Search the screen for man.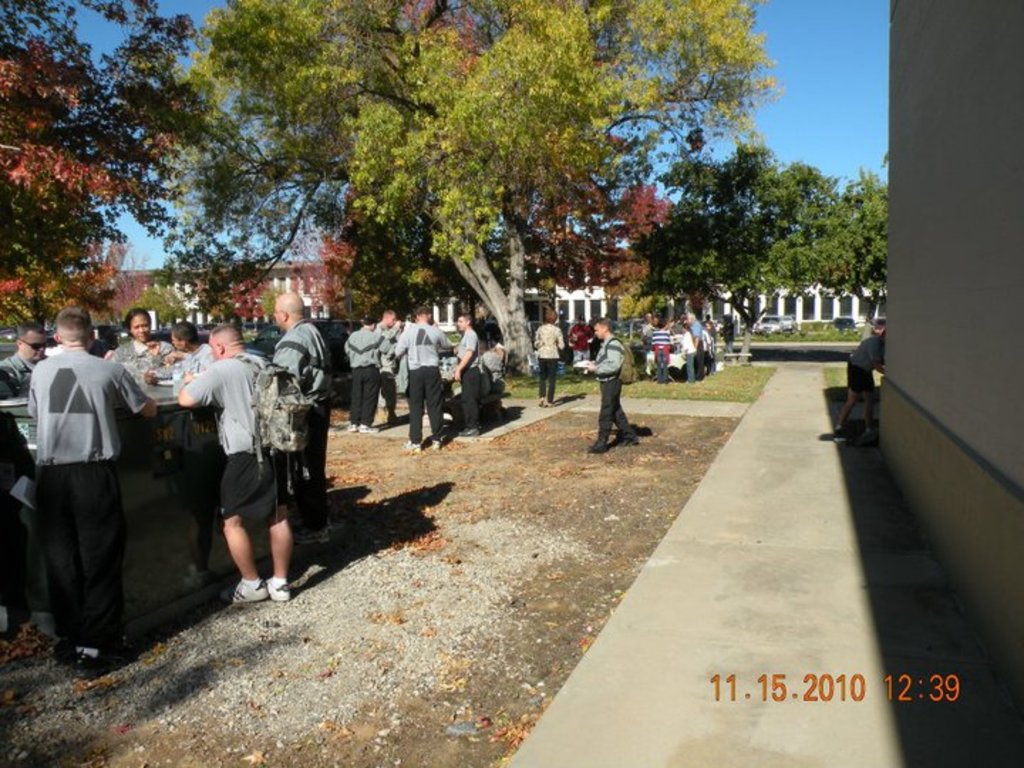
Found at x1=395, y1=300, x2=455, y2=459.
